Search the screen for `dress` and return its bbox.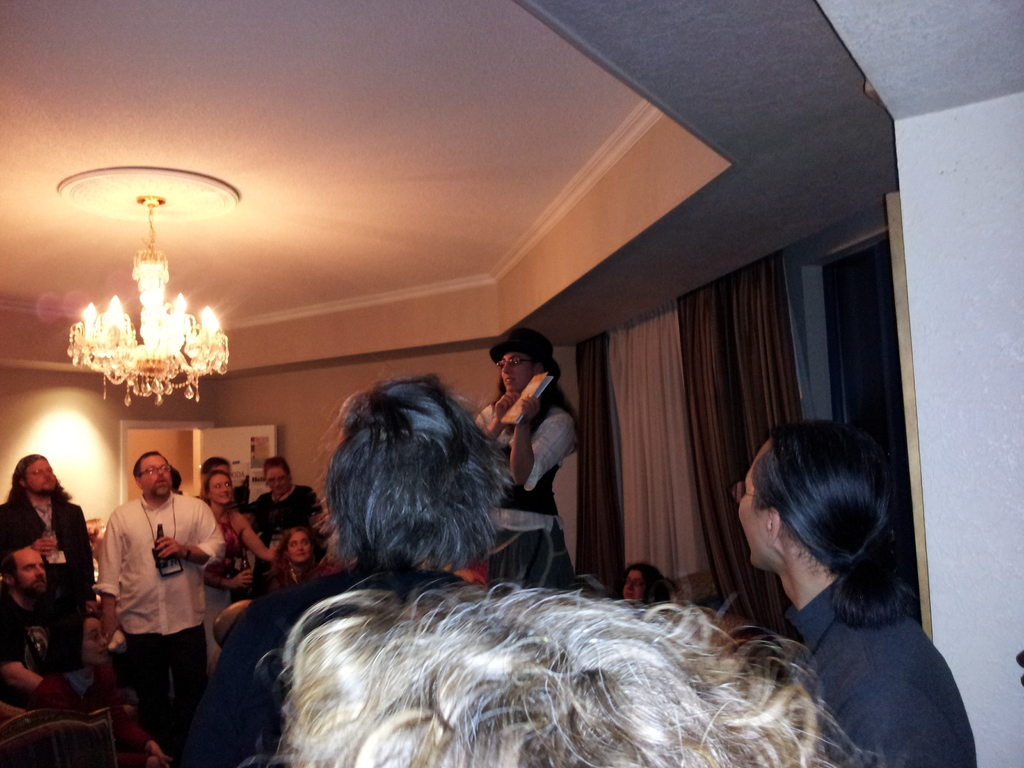
Found: bbox(204, 525, 234, 666).
